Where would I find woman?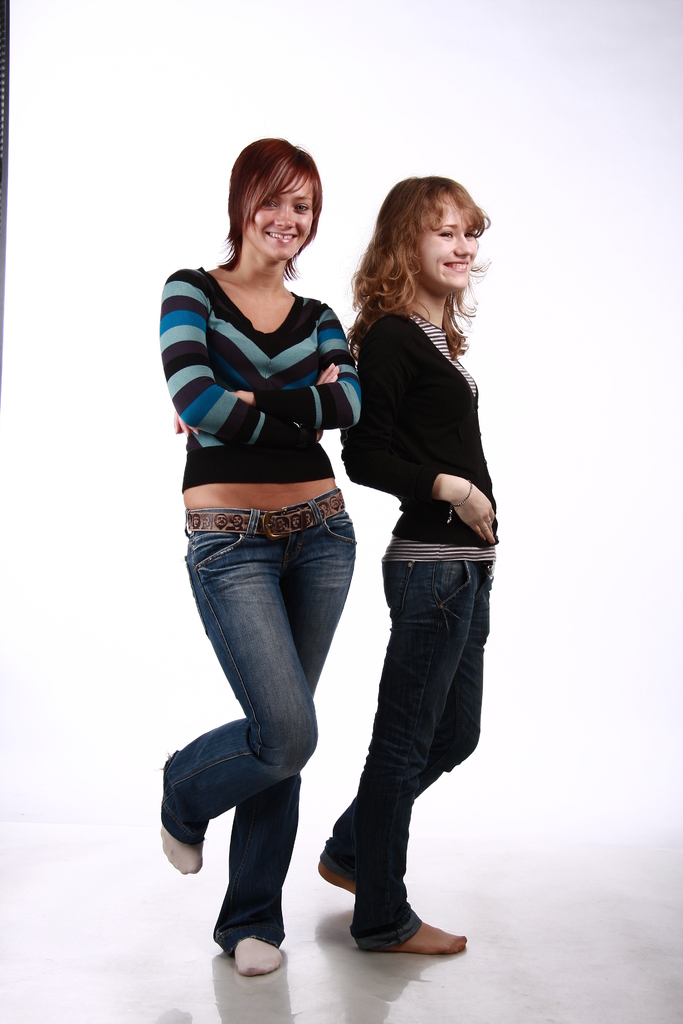
At x1=152, y1=148, x2=373, y2=982.
